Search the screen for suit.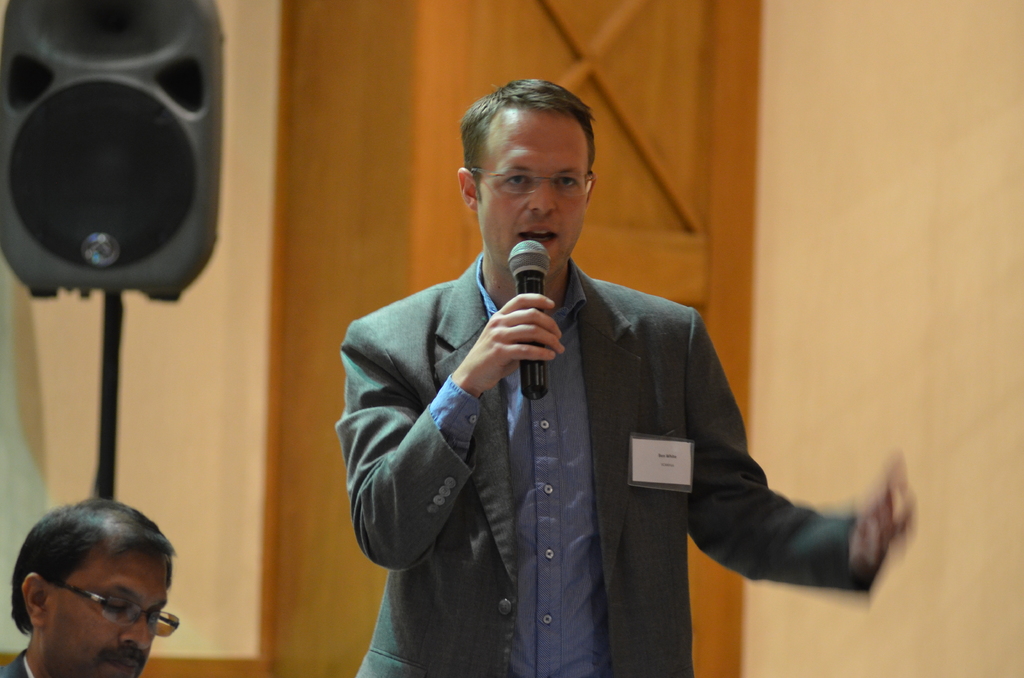
Found at region(0, 652, 34, 677).
